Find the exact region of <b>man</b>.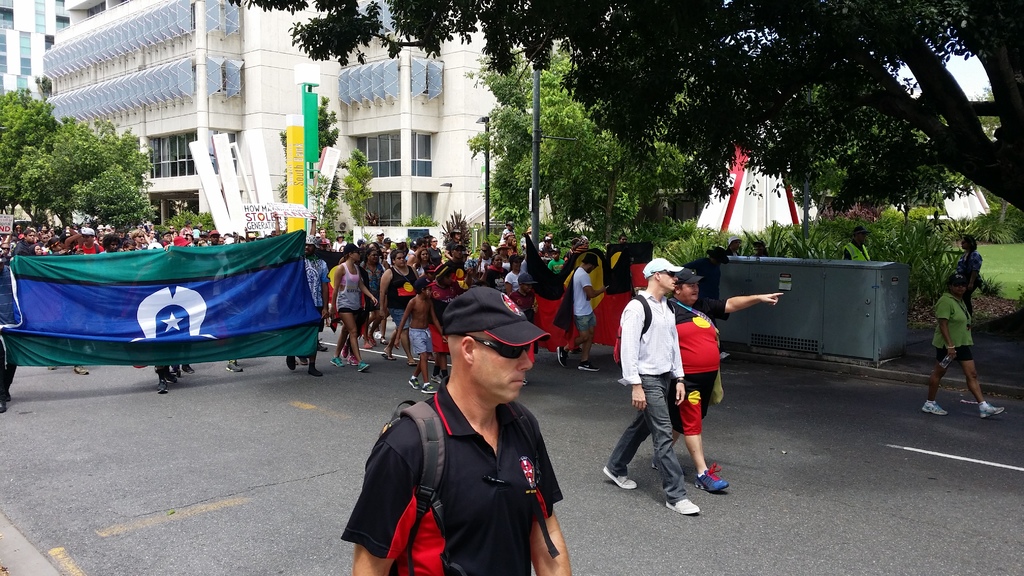
Exact region: 348 289 572 572.
